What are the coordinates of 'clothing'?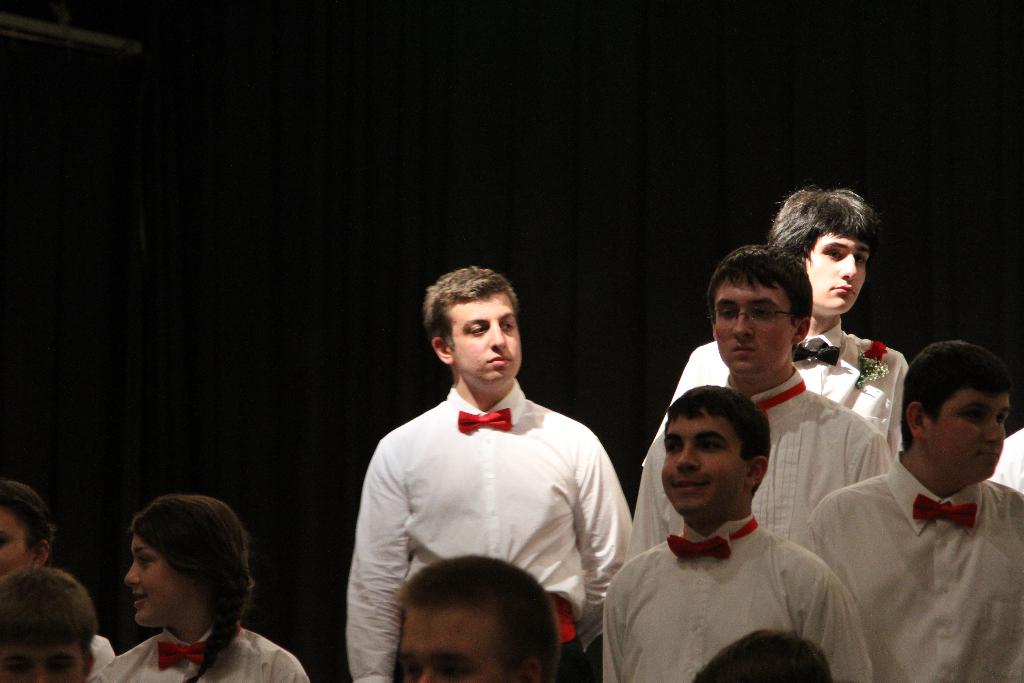
{"x1": 803, "y1": 451, "x2": 1023, "y2": 682}.
